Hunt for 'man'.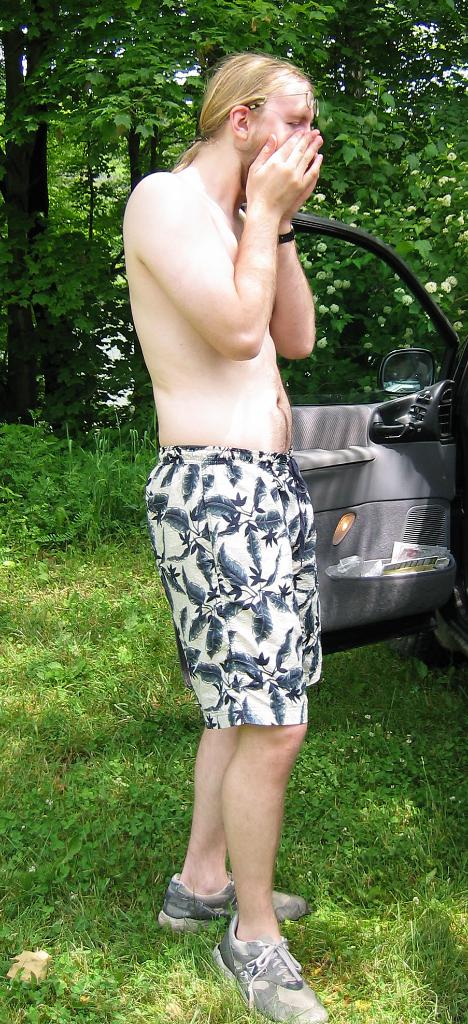
Hunted down at 122:47:329:1023.
